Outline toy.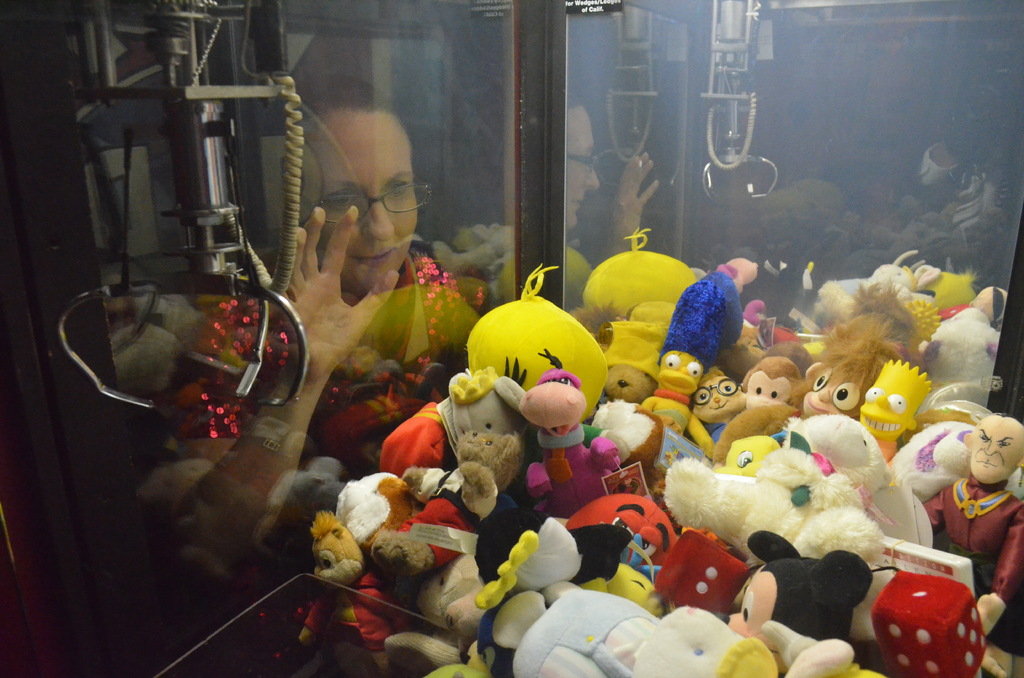
Outline: <bbox>374, 499, 493, 630</bbox>.
